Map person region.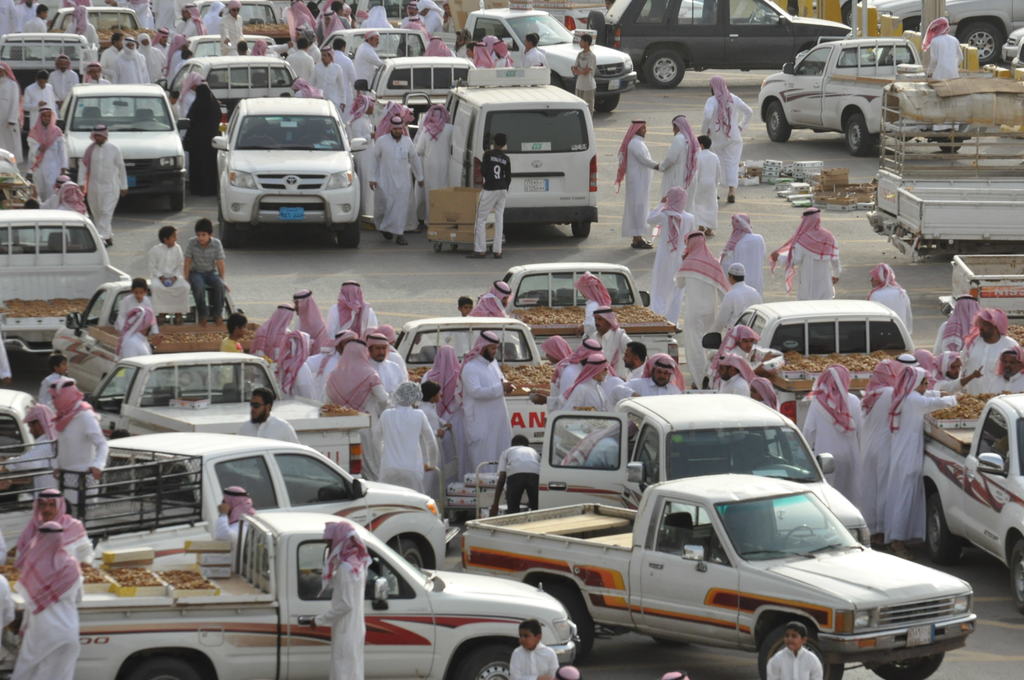
Mapped to 153, 21, 173, 55.
